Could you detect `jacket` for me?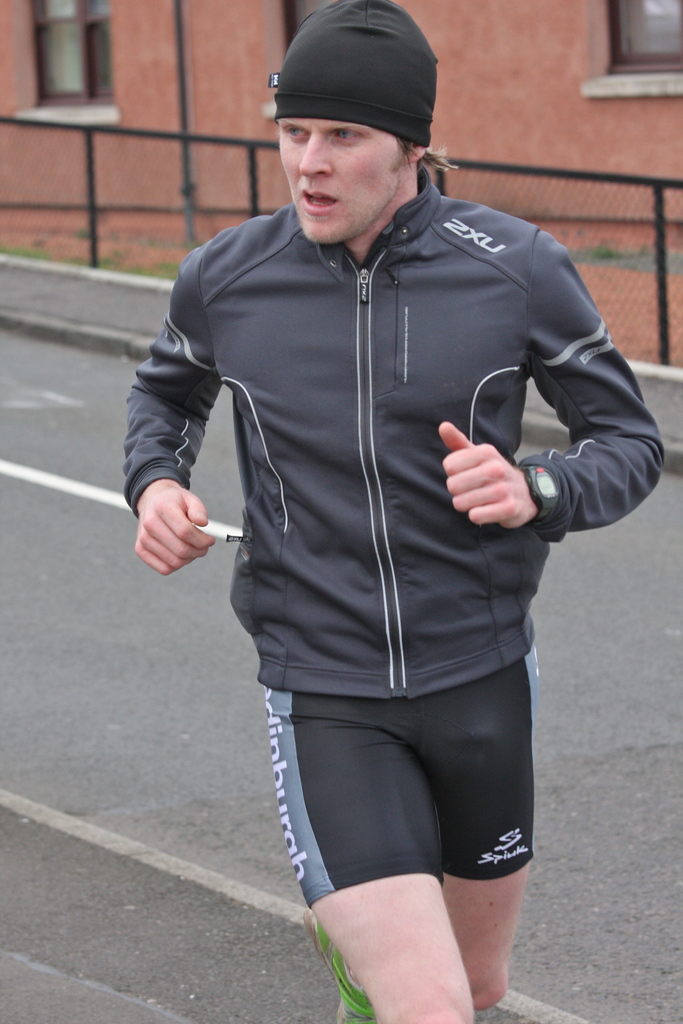
Detection result: (148, 155, 634, 690).
